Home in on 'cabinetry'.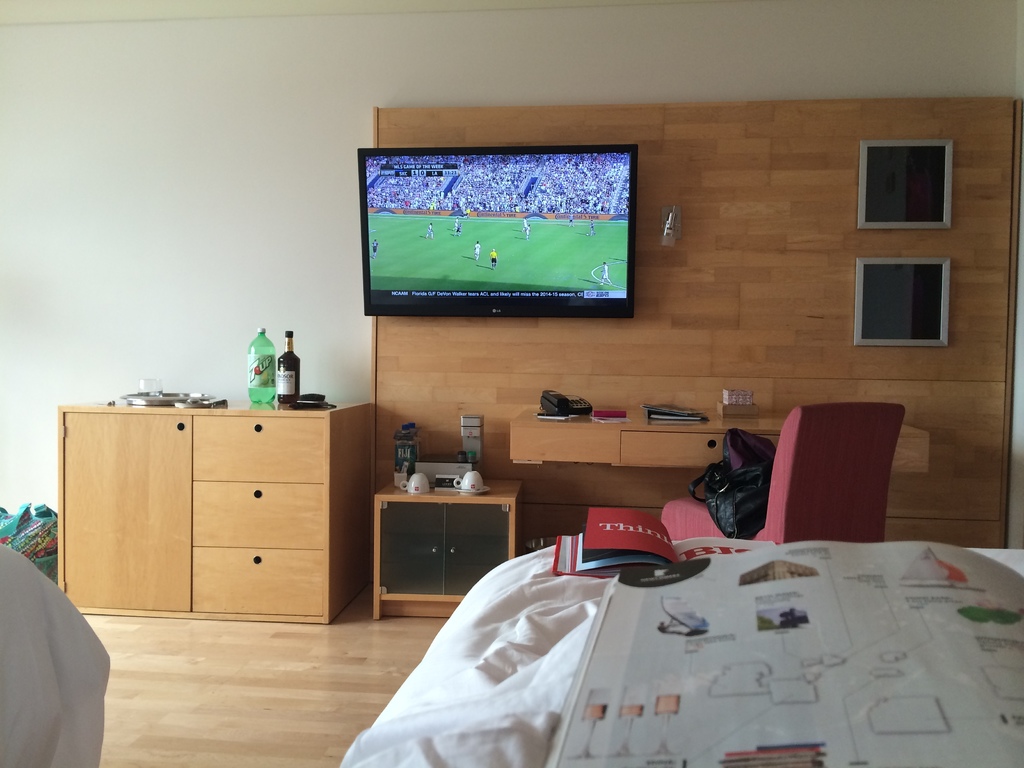
Homed in at (851, 142, 961, 228).
